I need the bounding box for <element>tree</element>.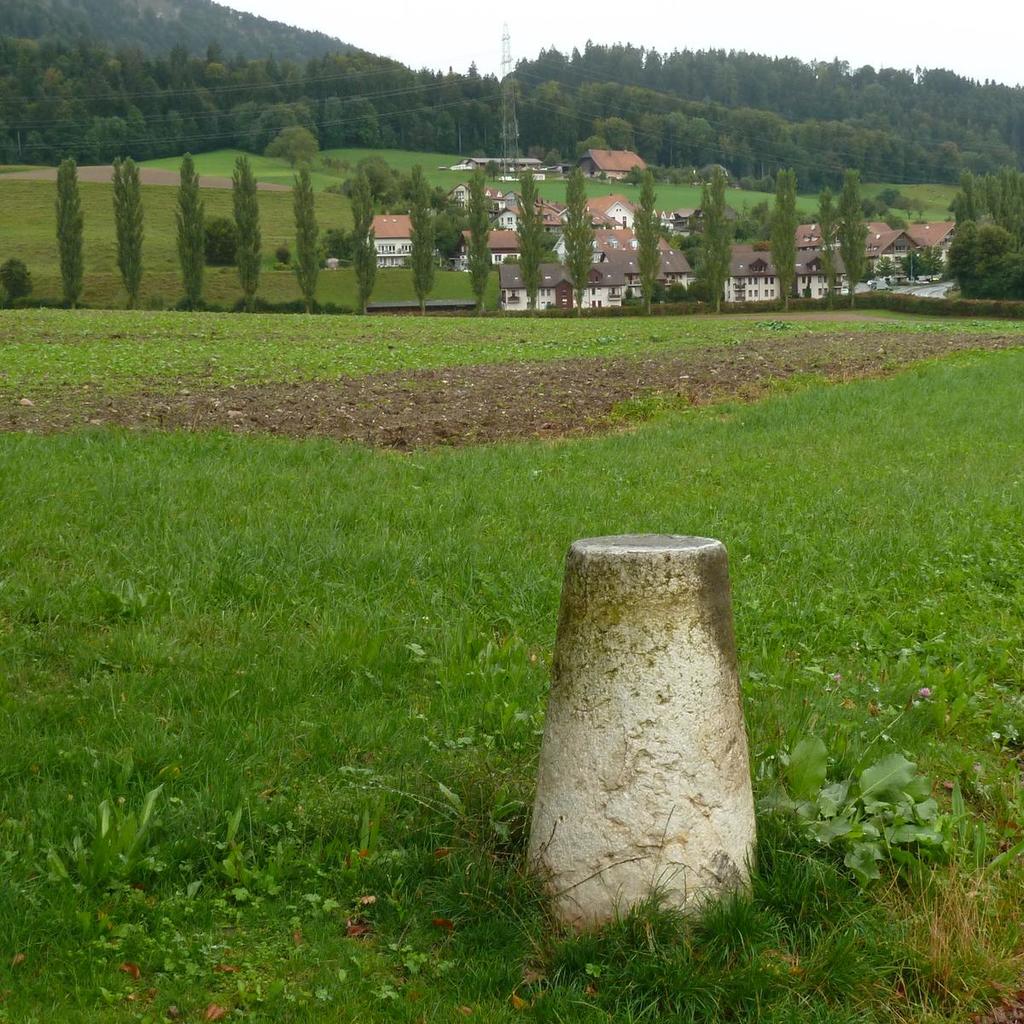
Here it is: rect(225, 158, 257, 313).
